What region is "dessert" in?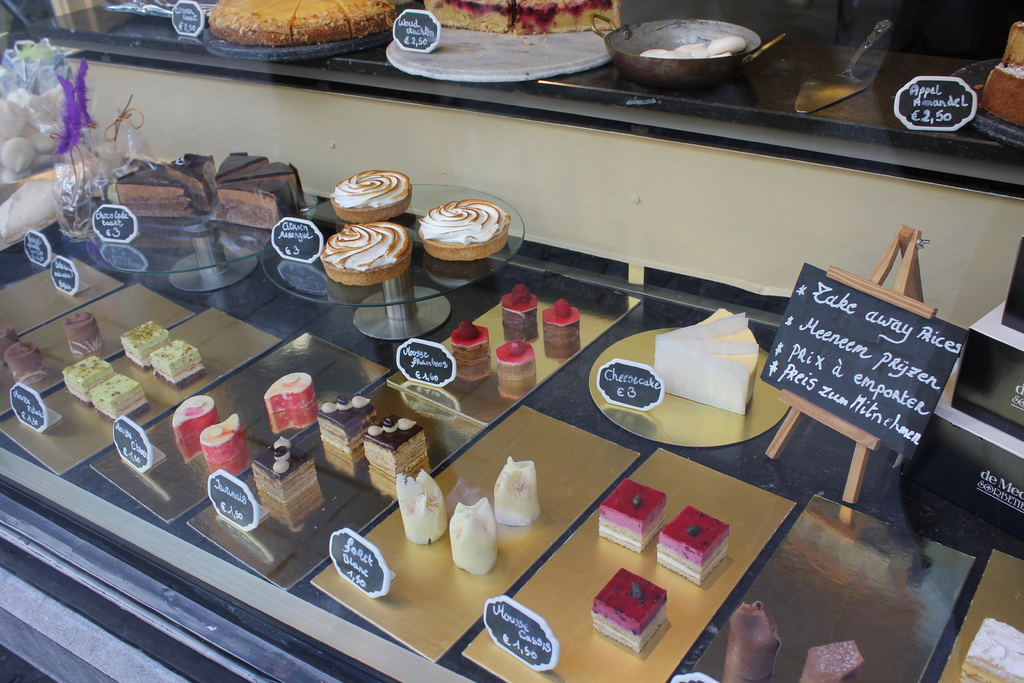
x1=207 y1=0 x2=396 y2=40.
